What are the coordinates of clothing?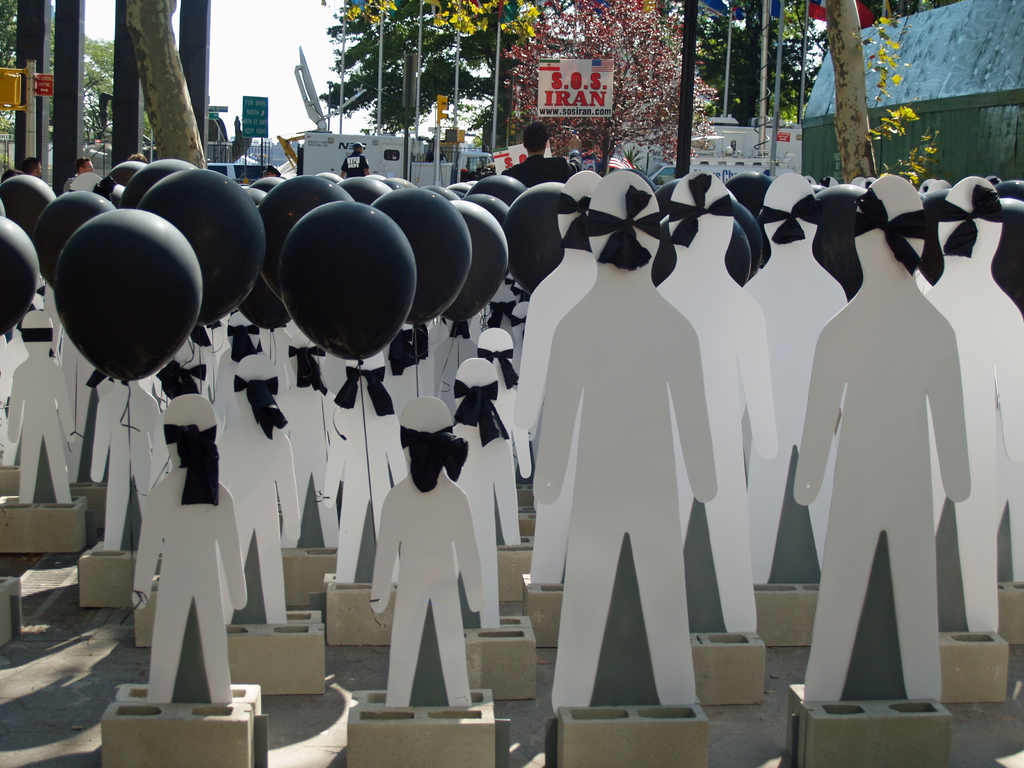
507/154/575/184.
